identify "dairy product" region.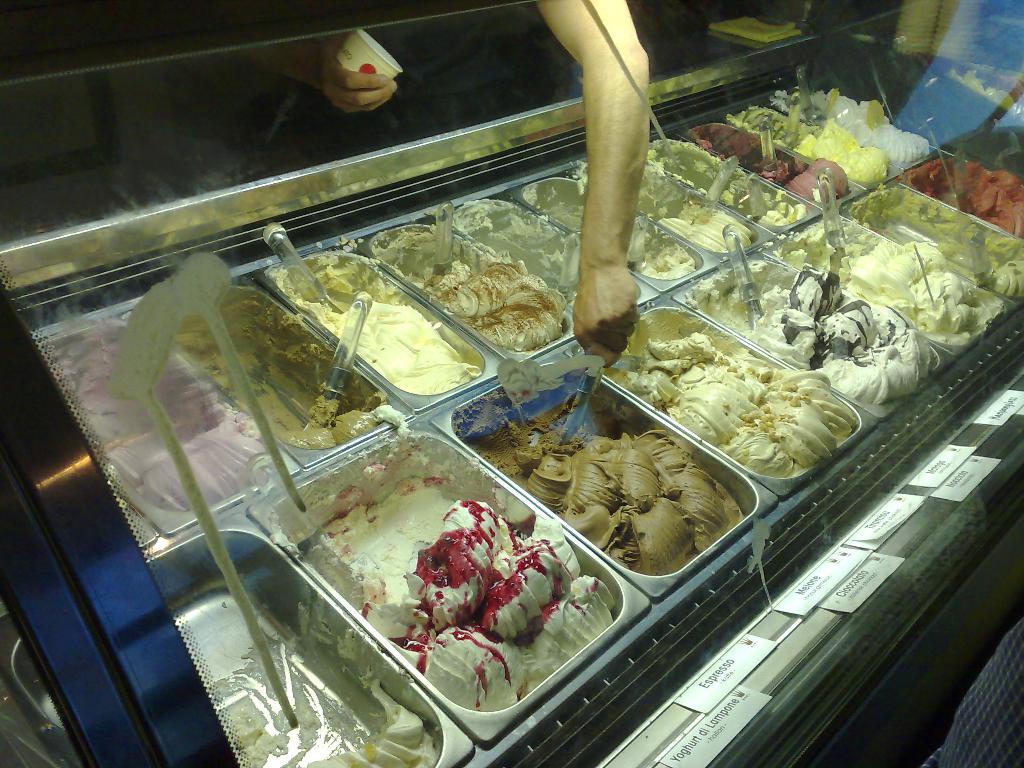
Region: 284,689,463,767.
